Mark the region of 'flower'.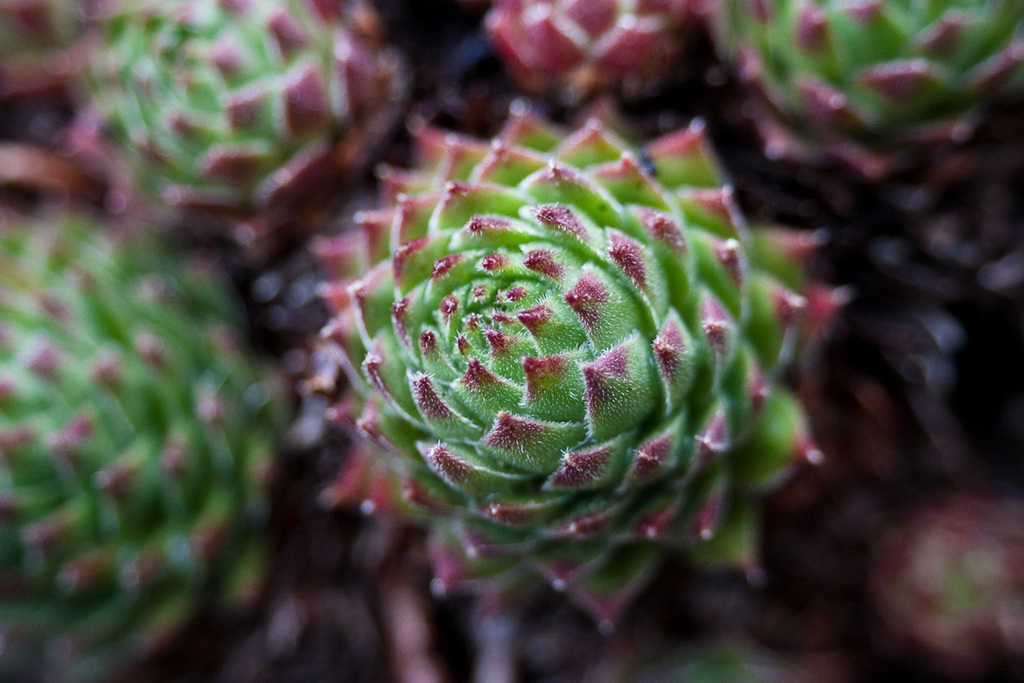
Region: region(311, 96, 852, 625).
